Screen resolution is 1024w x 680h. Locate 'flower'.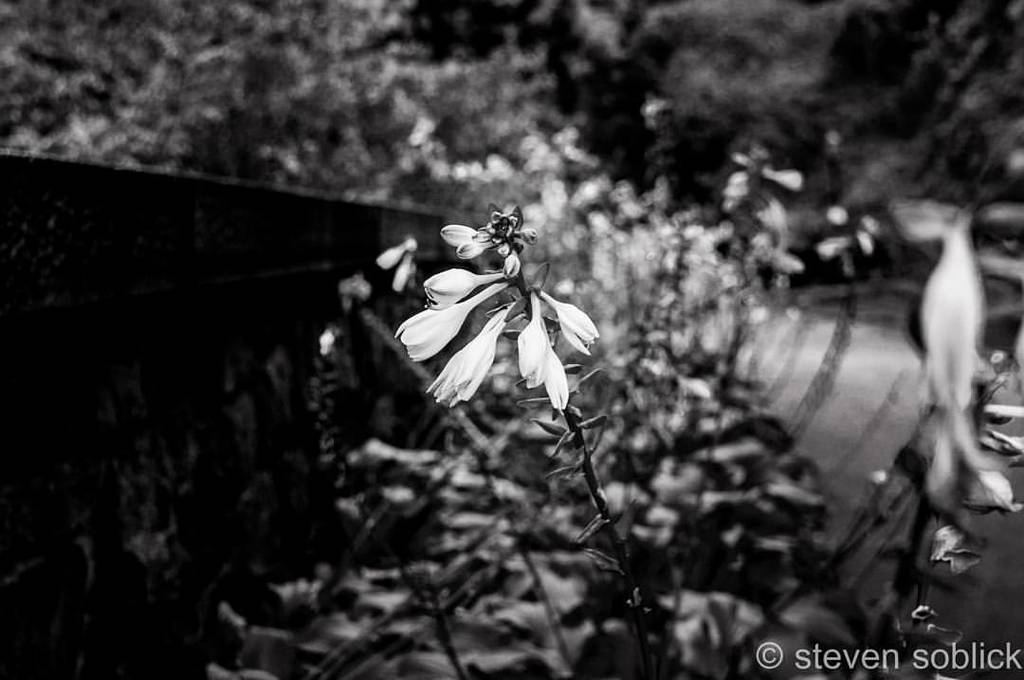
{"x1": 393, "y1": 285, "x2": 508, "y2": 364}.
